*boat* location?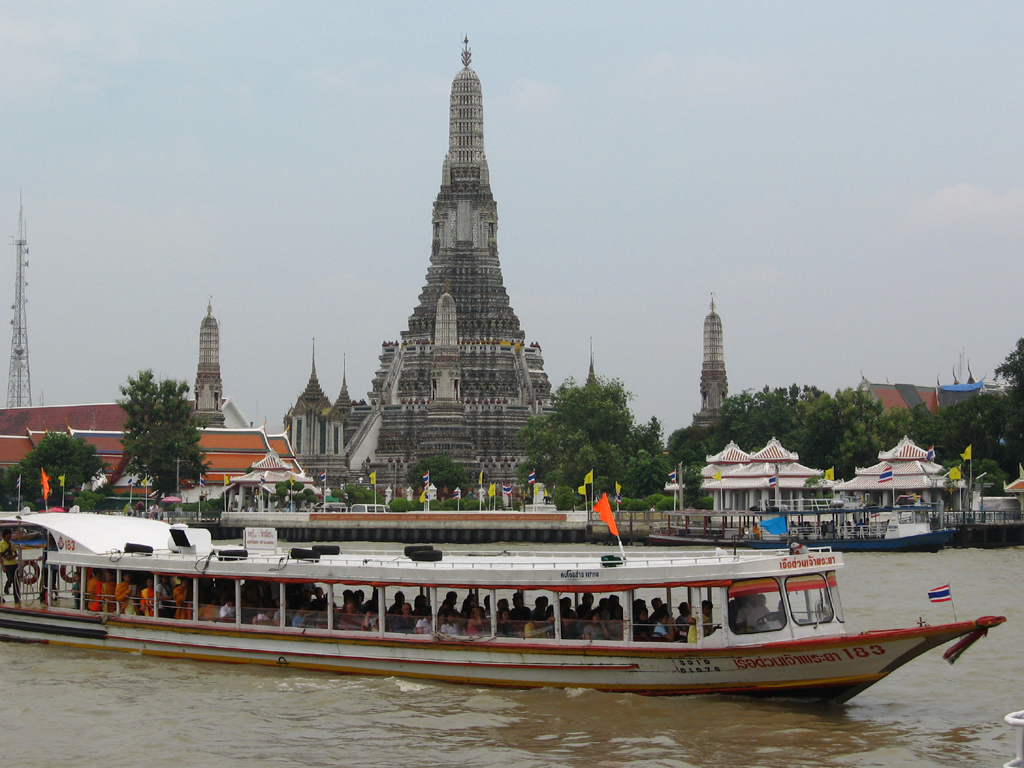
select_region(742, 507, 956, 548)
